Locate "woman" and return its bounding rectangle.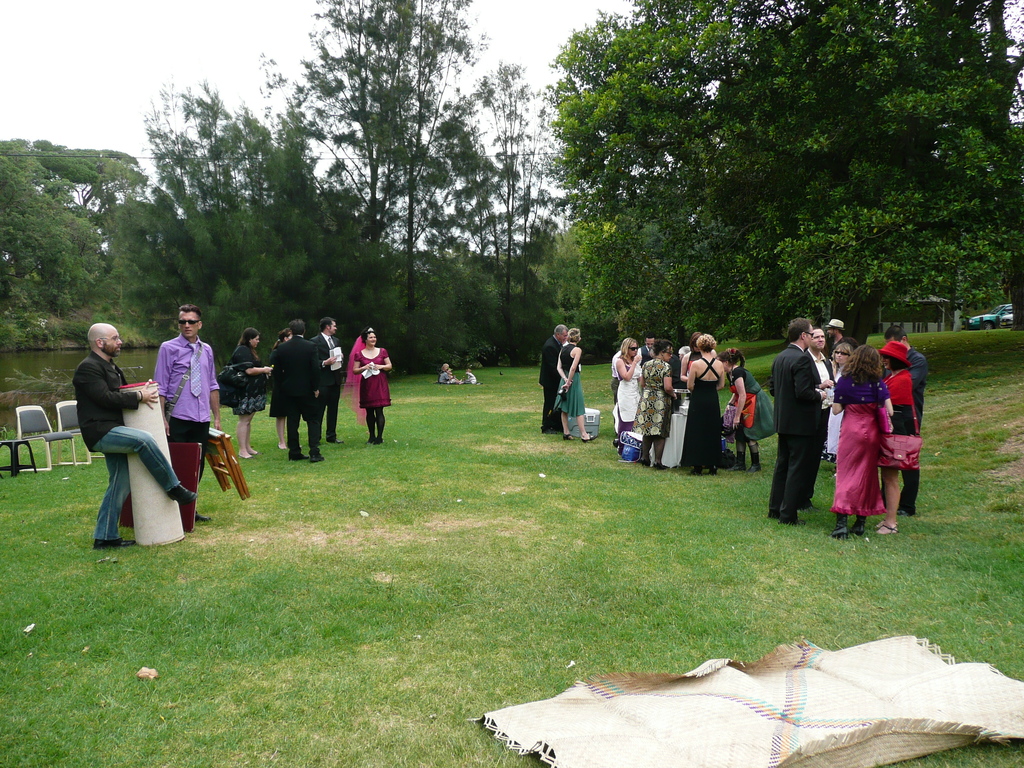
pyautogui.locateOnScreen(342, 326, 396, 448).
